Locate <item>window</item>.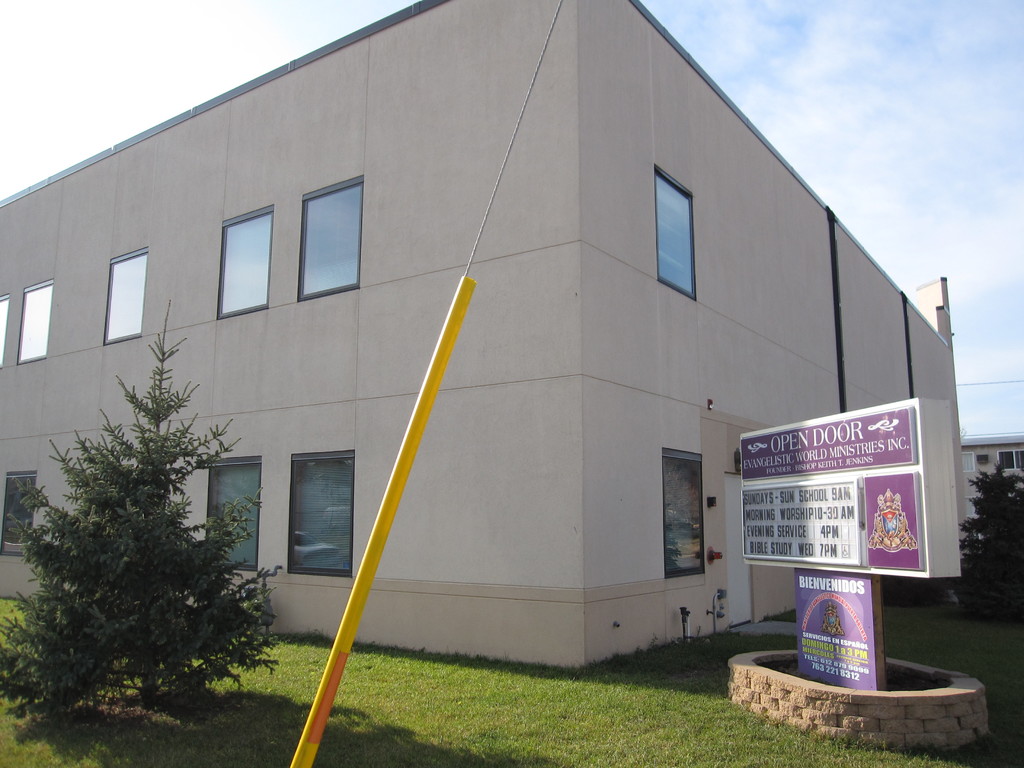
Bounding box: x1=15 y1=281 x2=55 y2=364.
